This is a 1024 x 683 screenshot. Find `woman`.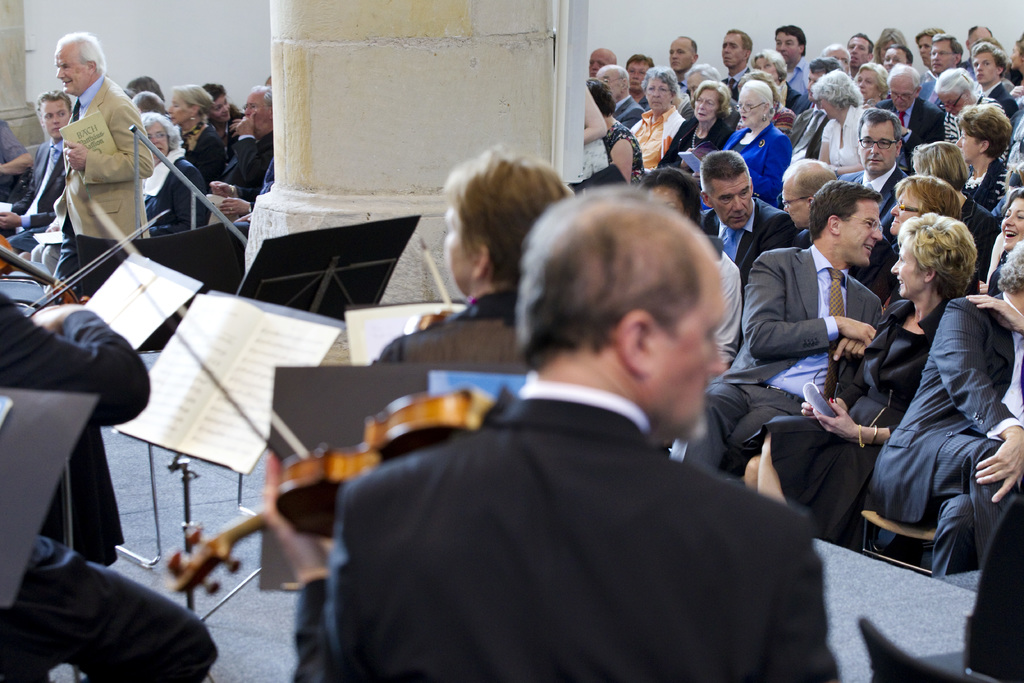
Bounding box: 739:213:979:554.
